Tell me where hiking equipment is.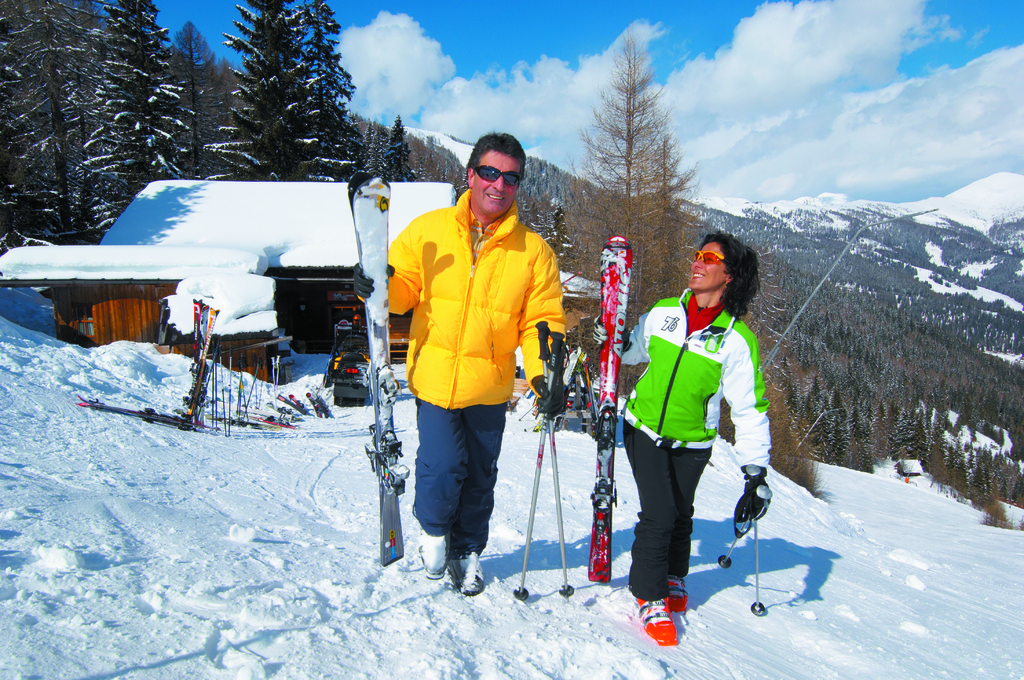
hiking equipment is at BBox(506, 318, 563, 605).
